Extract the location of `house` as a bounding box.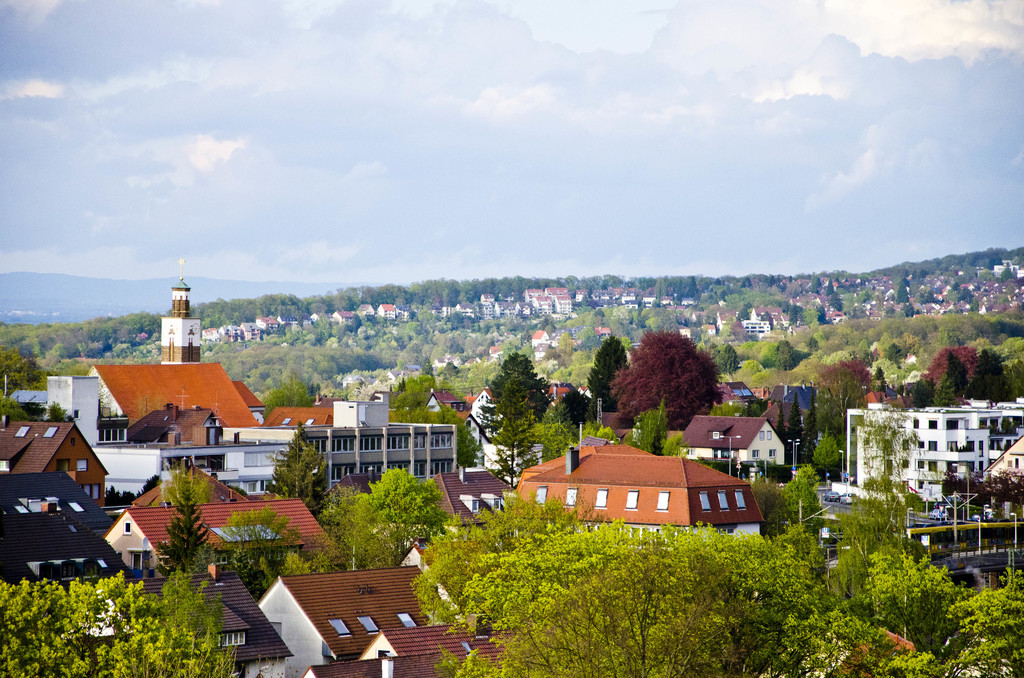
<region>99, 560, 291, 677</region>.
